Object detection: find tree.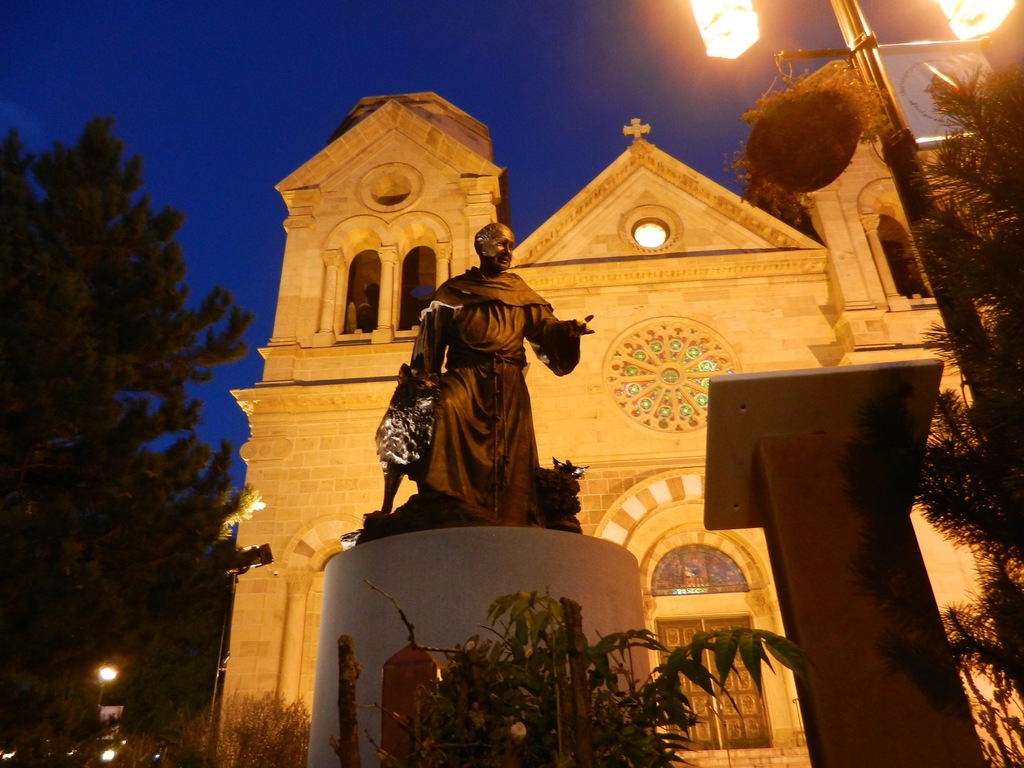
x1=350 y1=575 x2=819 y2=767.
